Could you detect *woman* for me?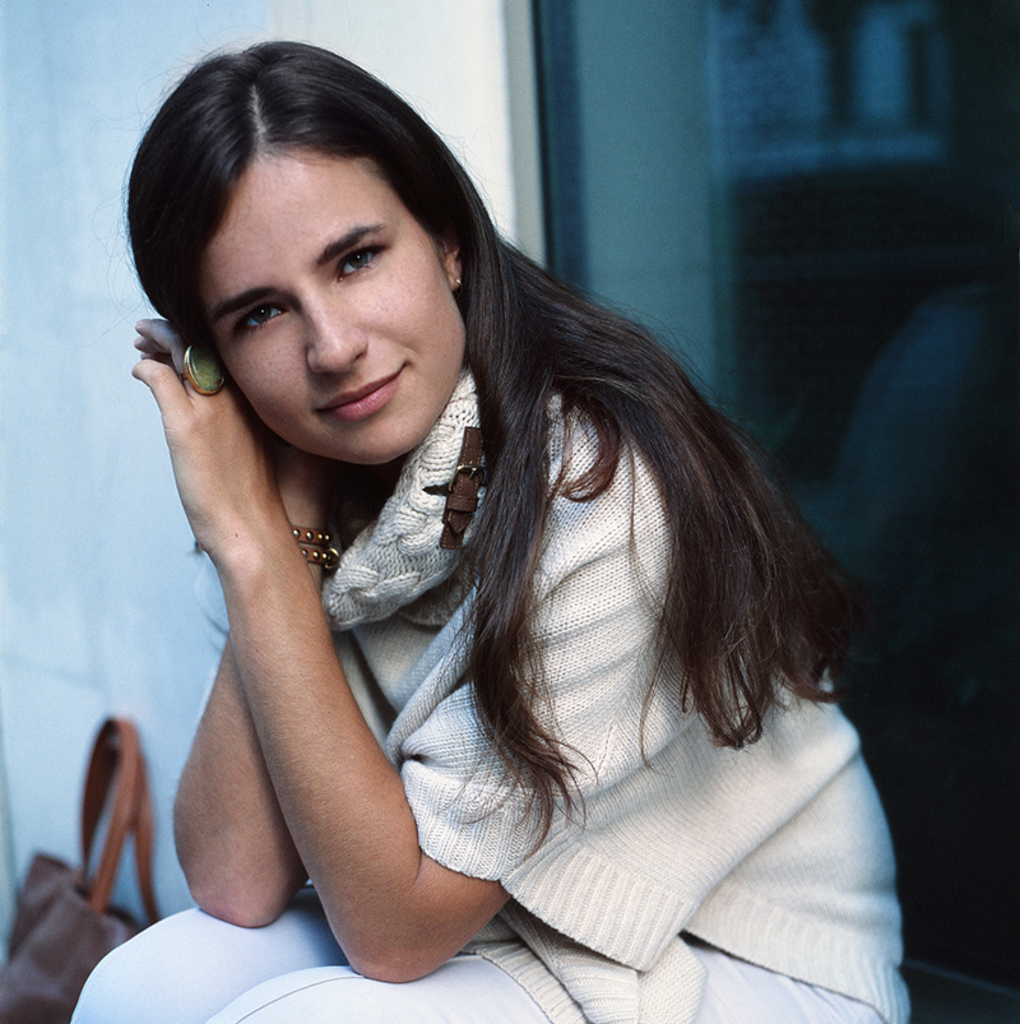
Detection result: bbox=[73, 59, 892, 984].
